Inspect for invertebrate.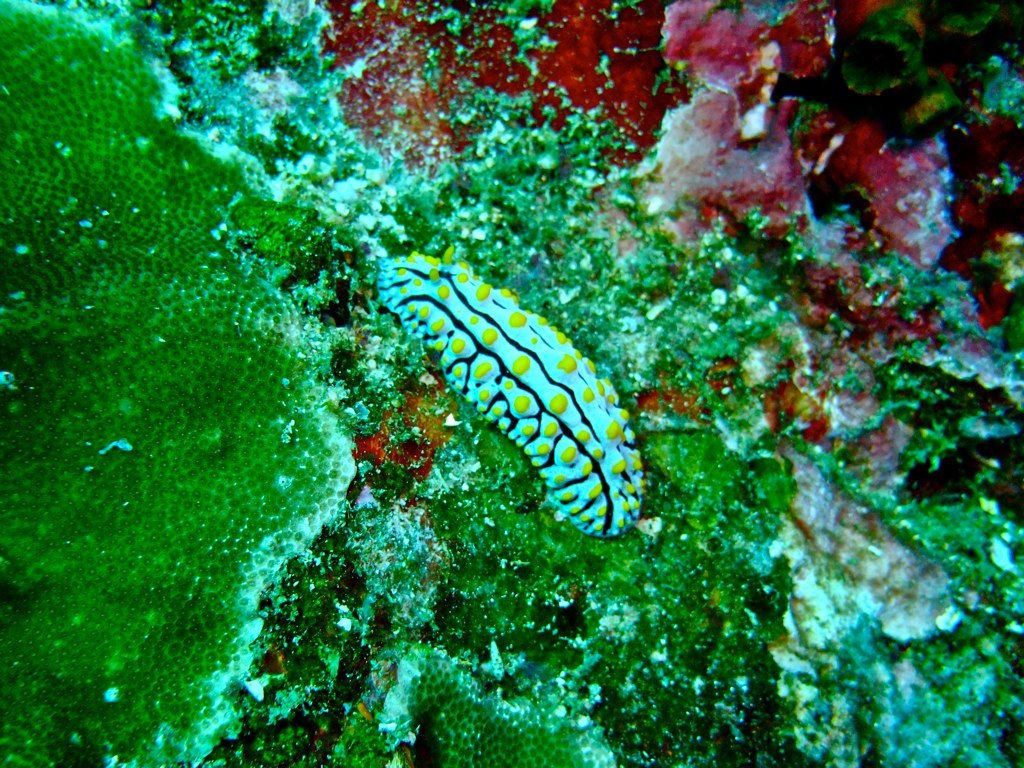
Inspection: region(371, 243, 645, 536).
